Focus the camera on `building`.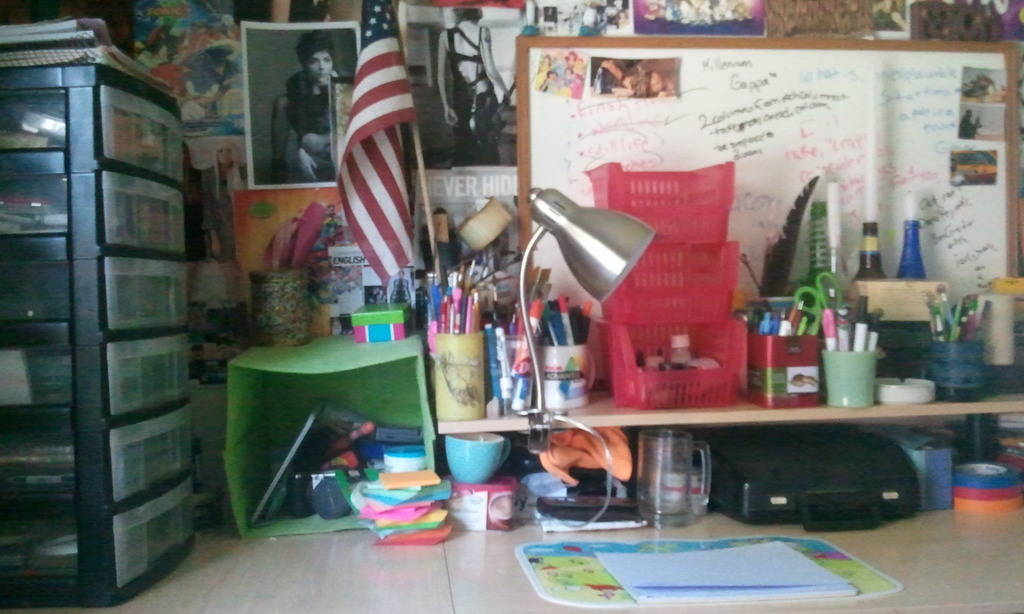
Focus region: 0 0 1023 613.
